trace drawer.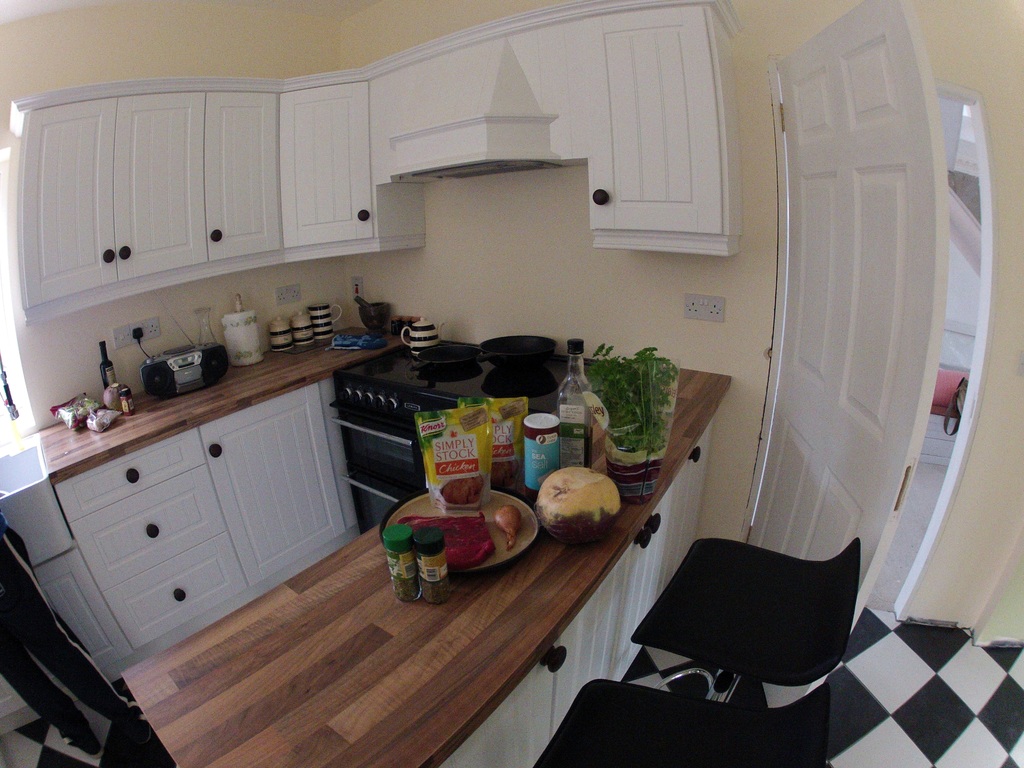
Traced to bbox=(102, 532, 249, 651).
